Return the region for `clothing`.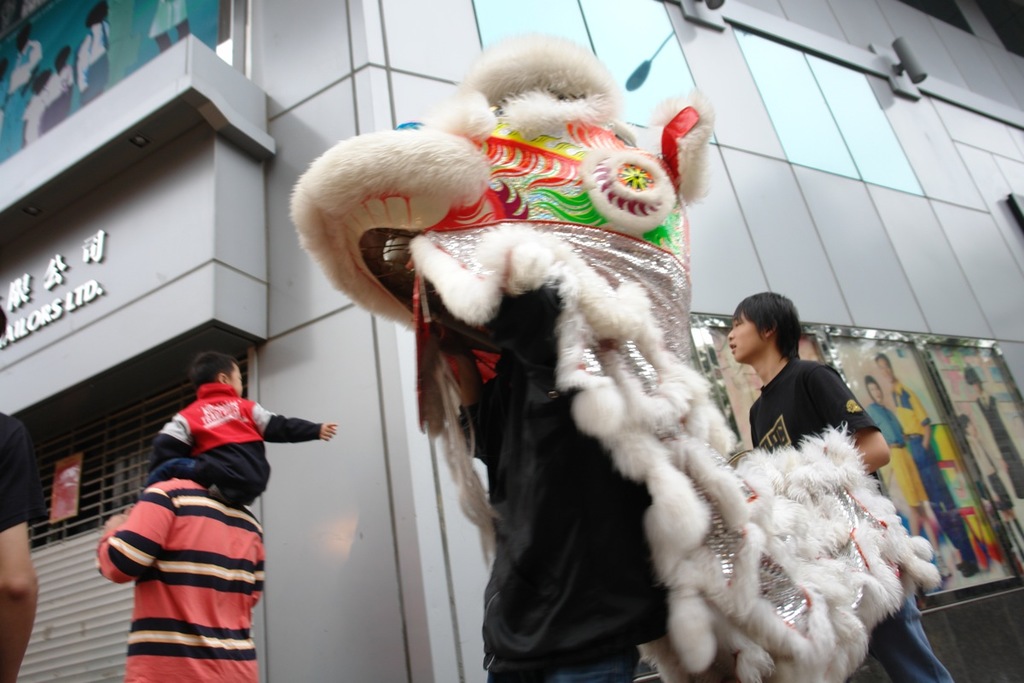
[143, 382, 316, 509].
